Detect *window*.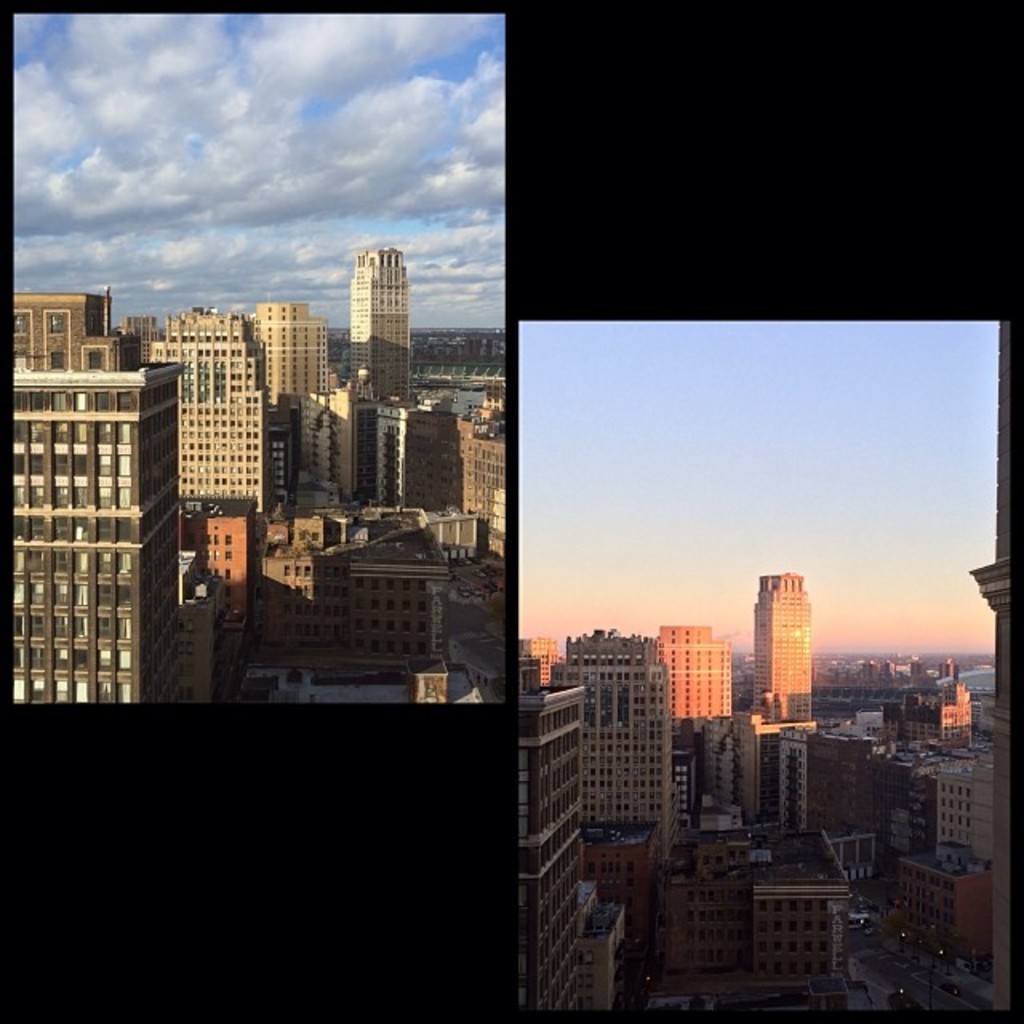
Detected at 48:312:66:334.
